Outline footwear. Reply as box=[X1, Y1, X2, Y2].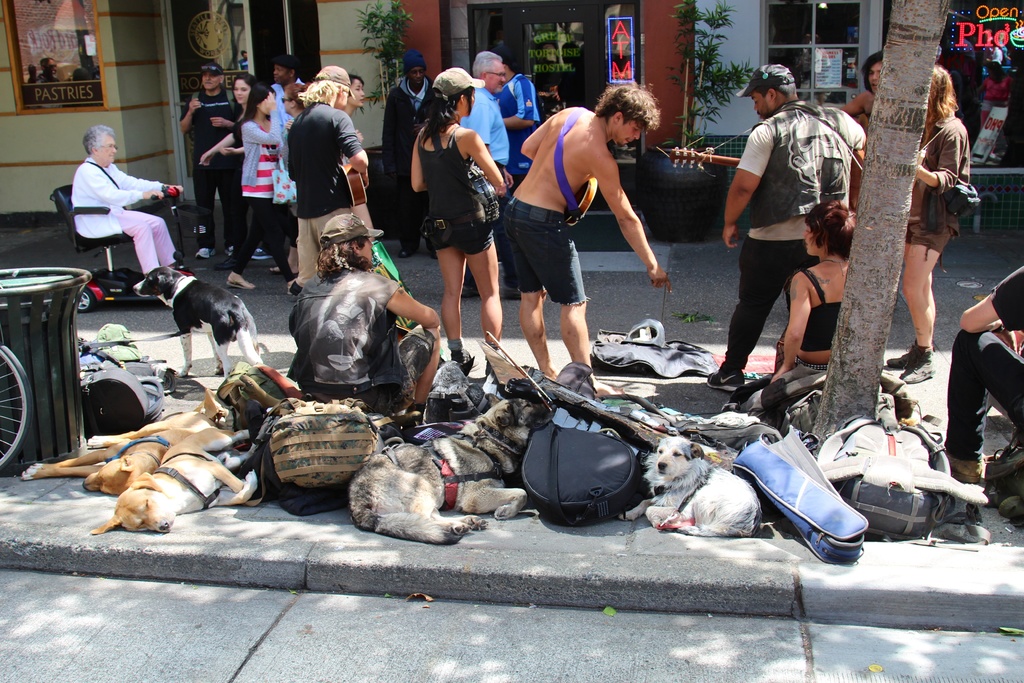
box=[191, 245, 214, 260].
